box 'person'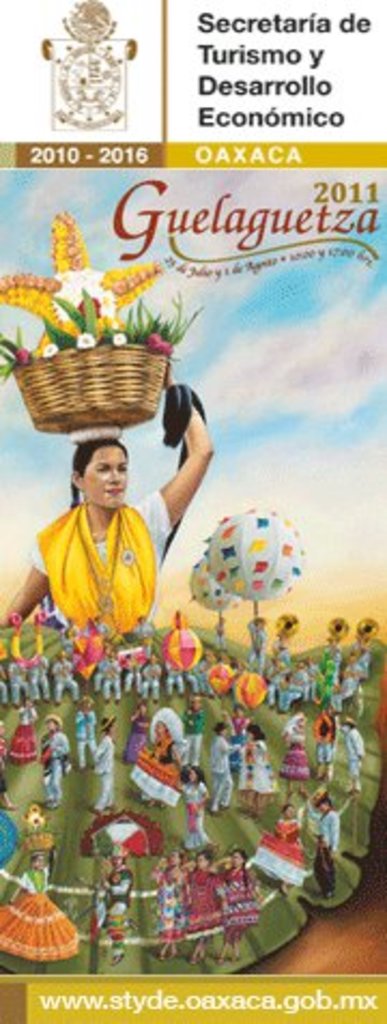
x1=28 y1=404 x2=176 y2=671
